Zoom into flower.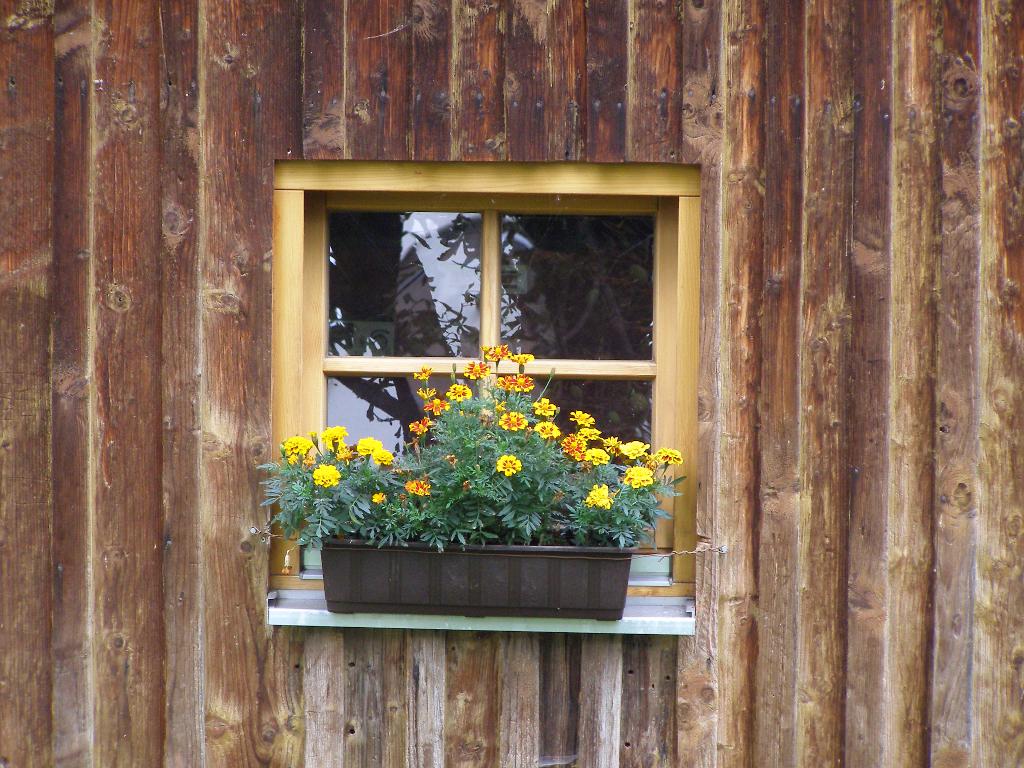
Zoom target: <bbox>371, 447, 394, 468</bbox>.
